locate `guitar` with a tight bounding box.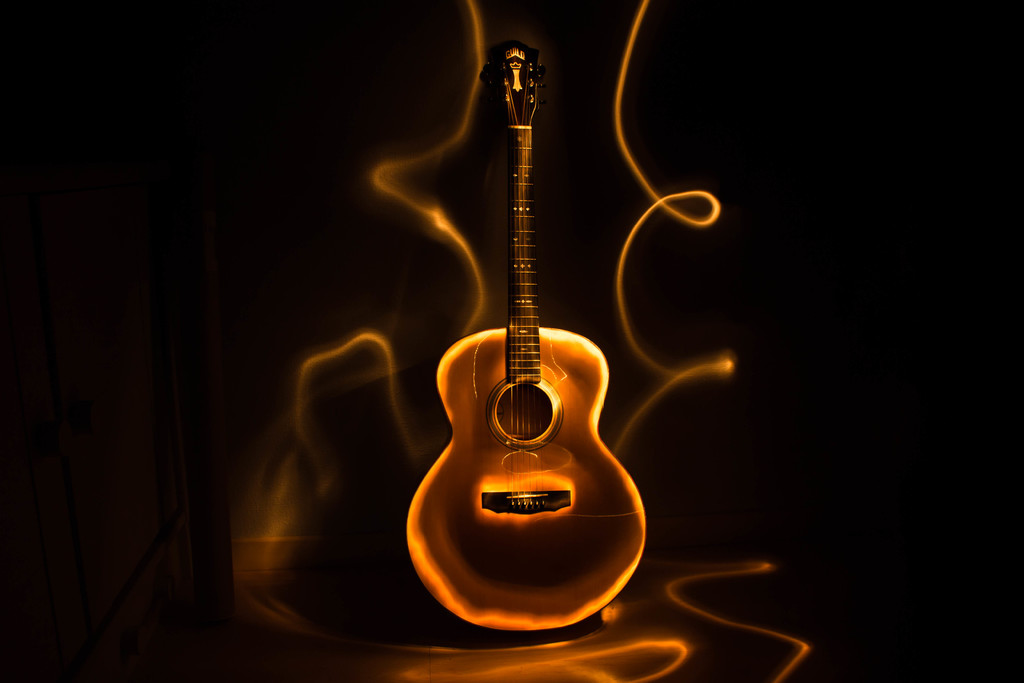
(x1=403, y1=41, x2=646, y2=629).
